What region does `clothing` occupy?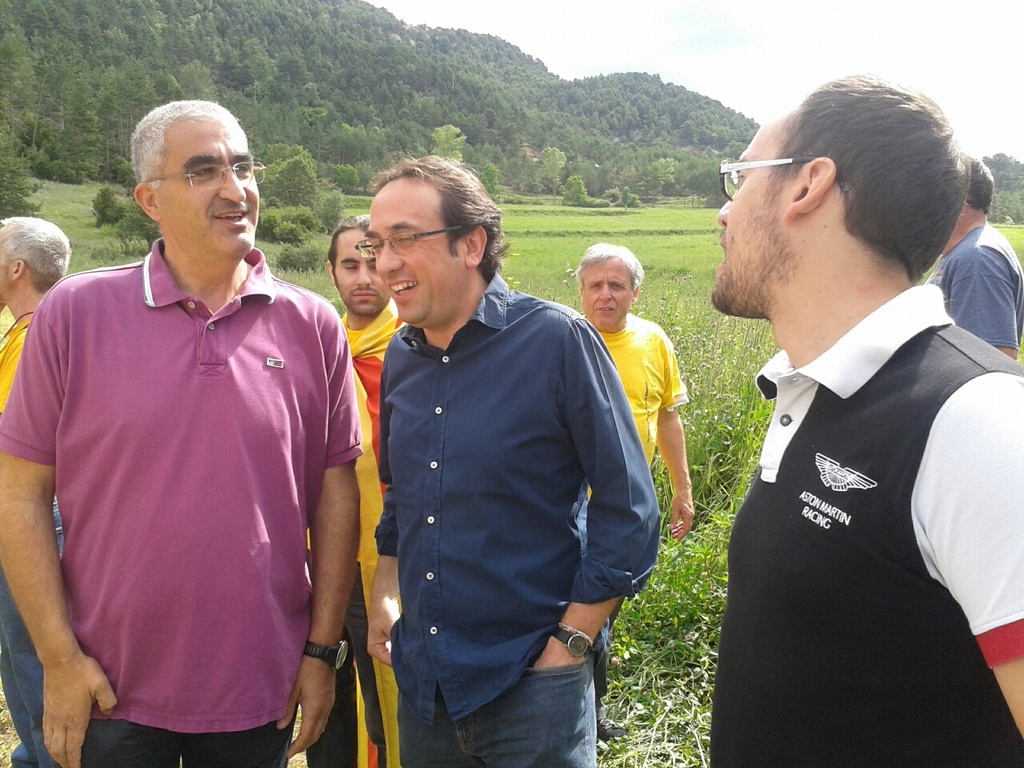
locate(375, 274, 663, 767).
